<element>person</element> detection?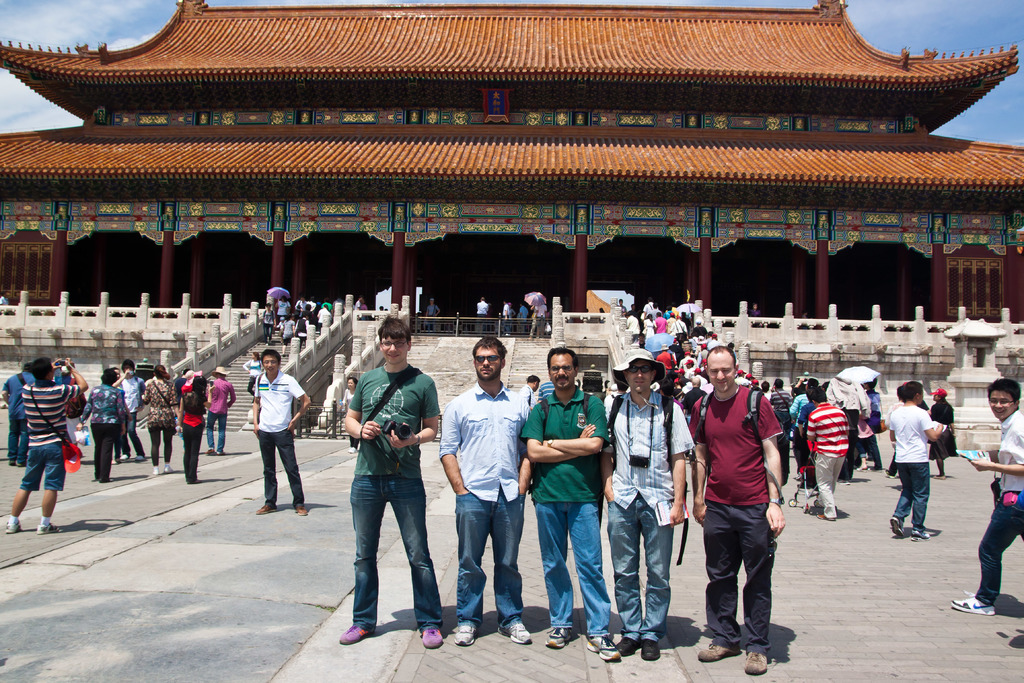
[337,383,355,427]
